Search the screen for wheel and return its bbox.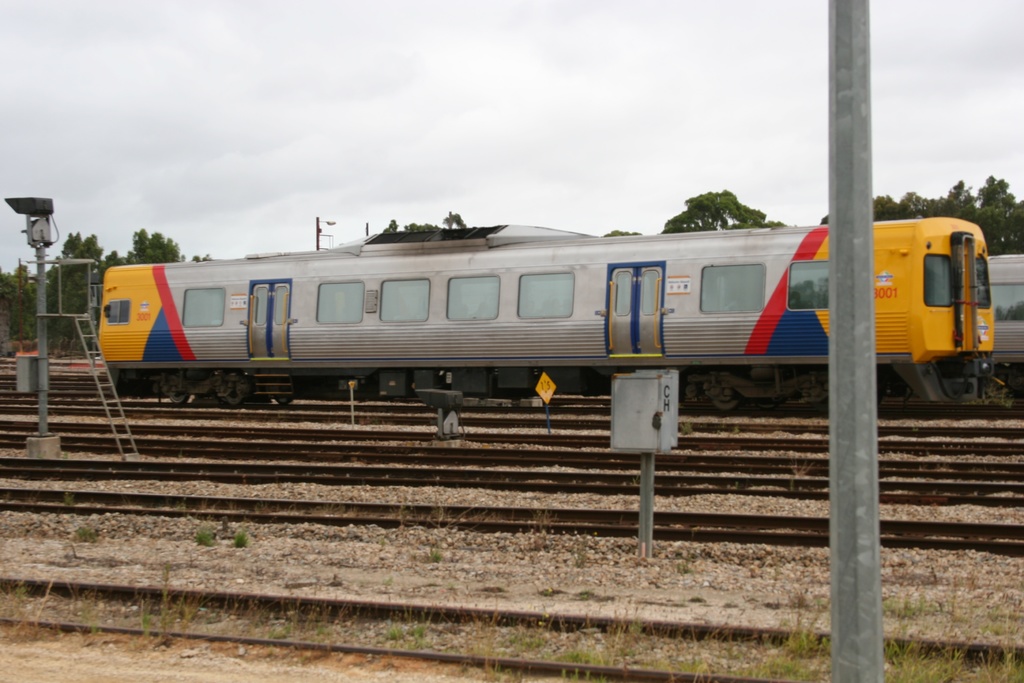
Found: [277, 396, 294, 406].
